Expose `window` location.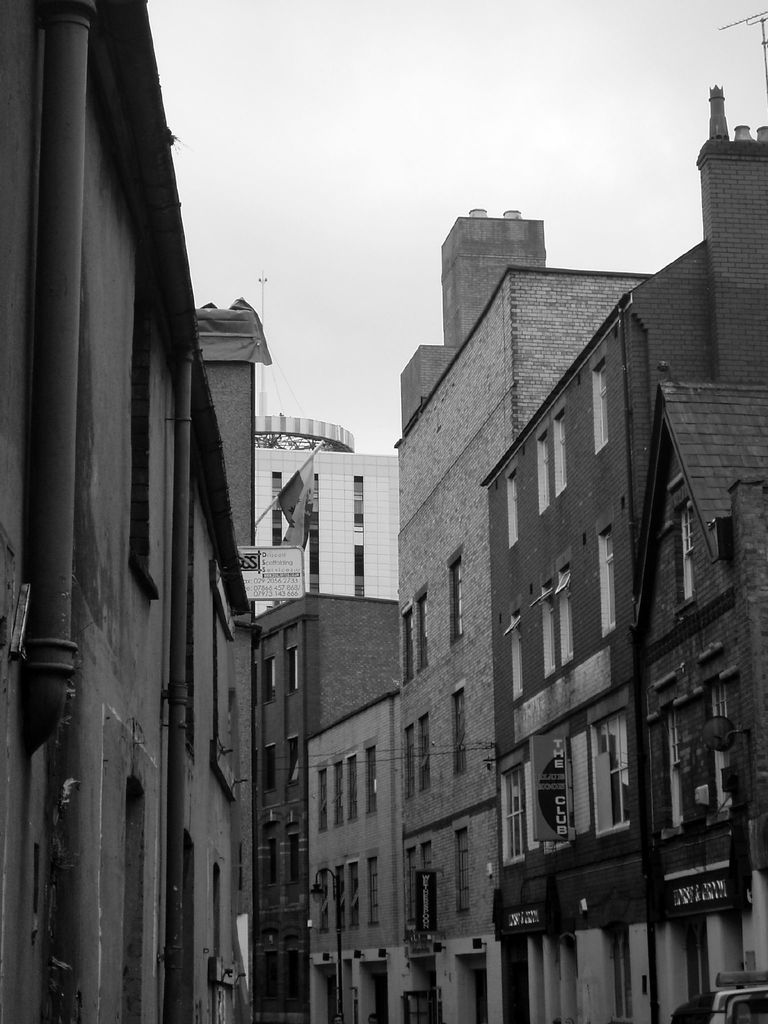
Exposed at rect(451, 687, 472, 776).
